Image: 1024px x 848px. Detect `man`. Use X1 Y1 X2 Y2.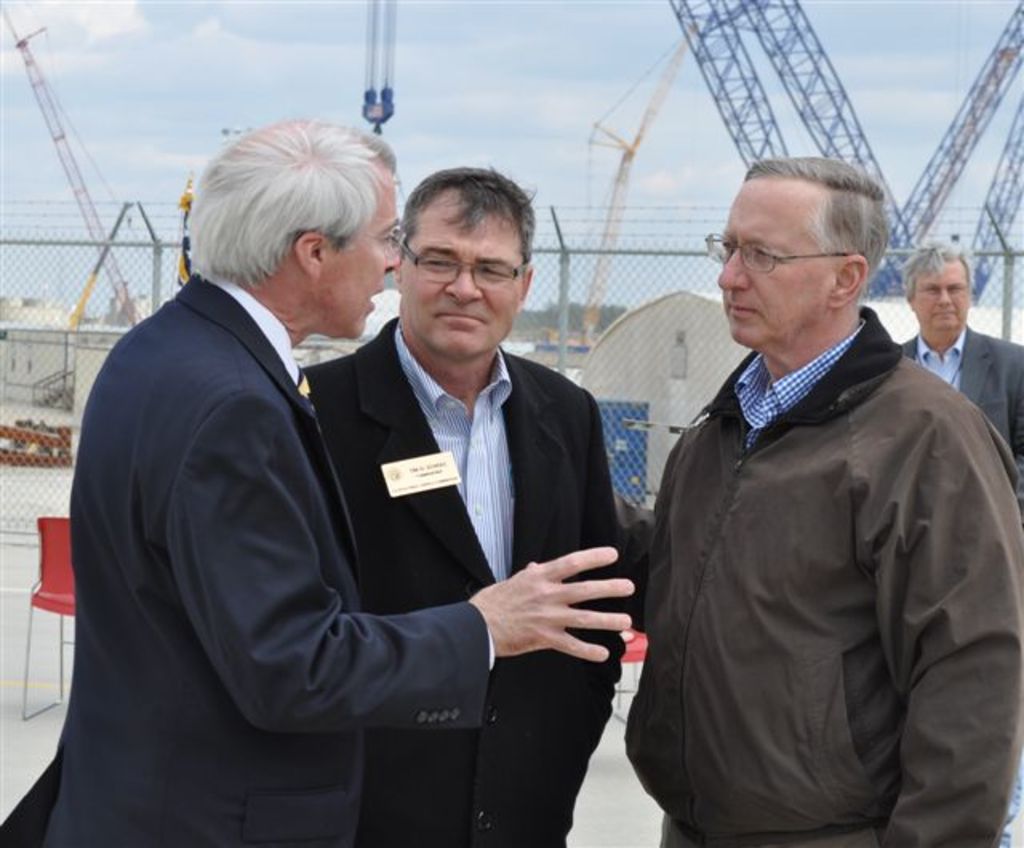
0 112 645 846.
